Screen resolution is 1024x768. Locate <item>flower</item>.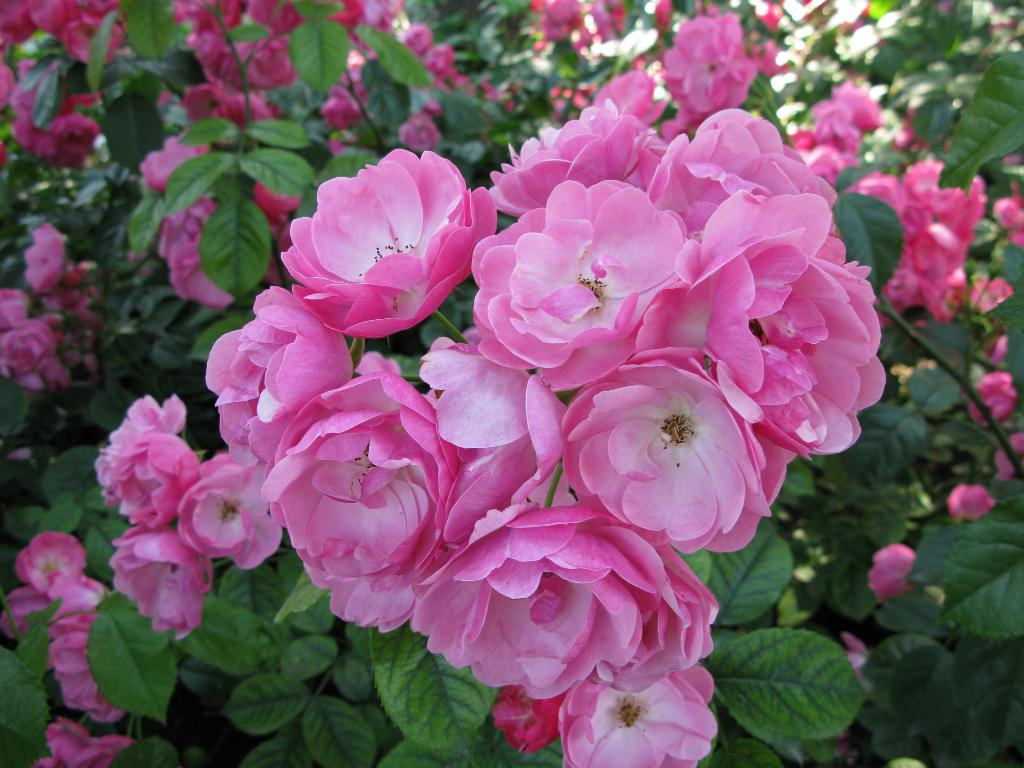
Rect(953, 485, 991, 522).
